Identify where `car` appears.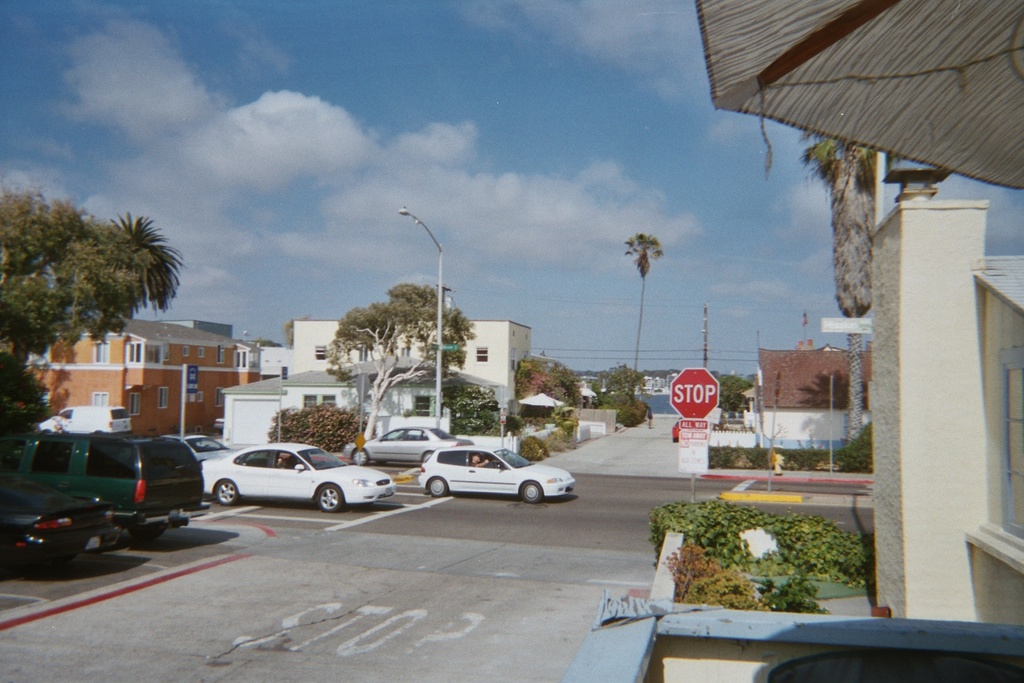
Appears at left=421, top=442, right=579, bottom=506.
